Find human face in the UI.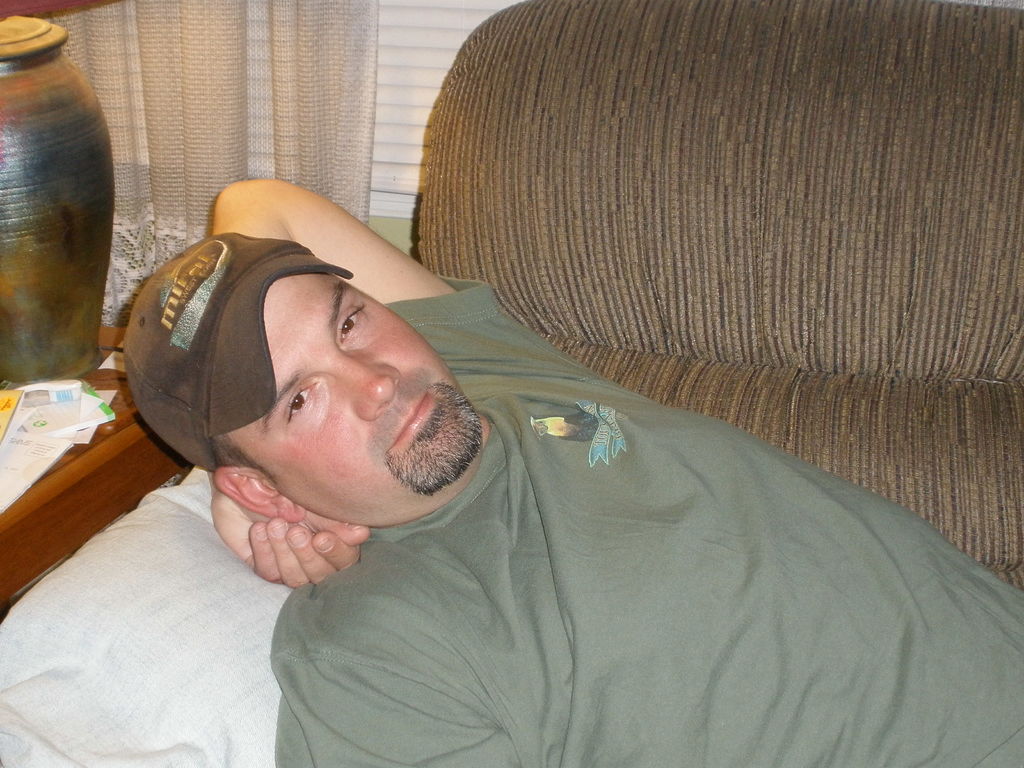
UI element at [223,269,487,523].
